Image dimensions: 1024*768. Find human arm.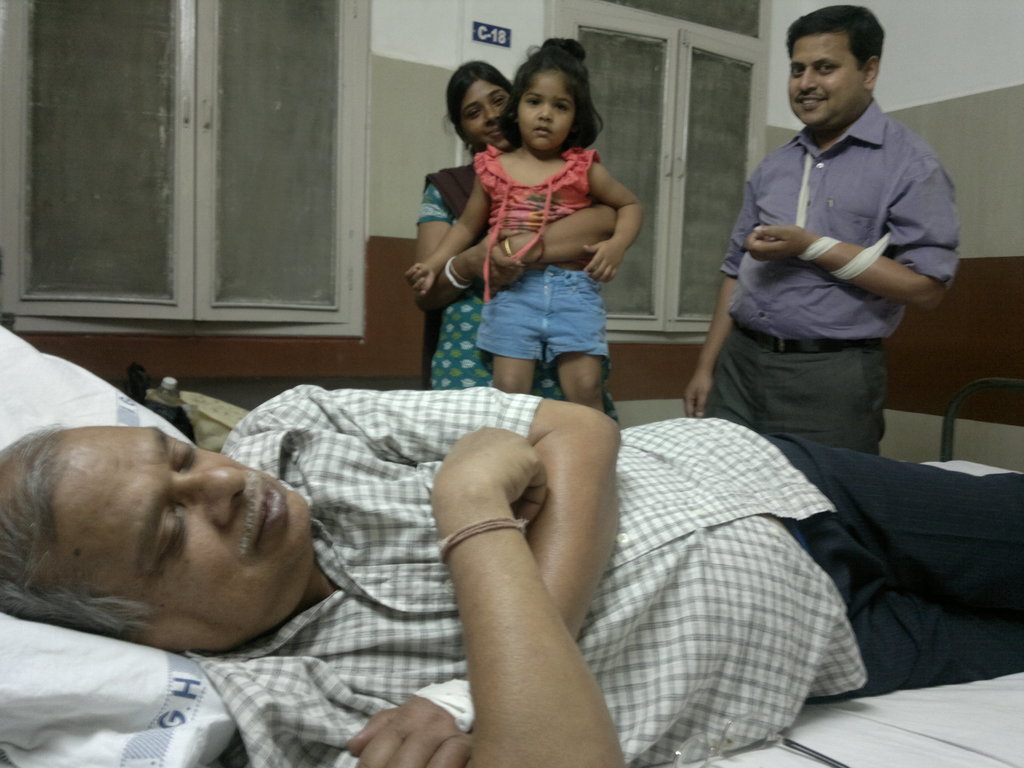
680, 170, 758, 423.
